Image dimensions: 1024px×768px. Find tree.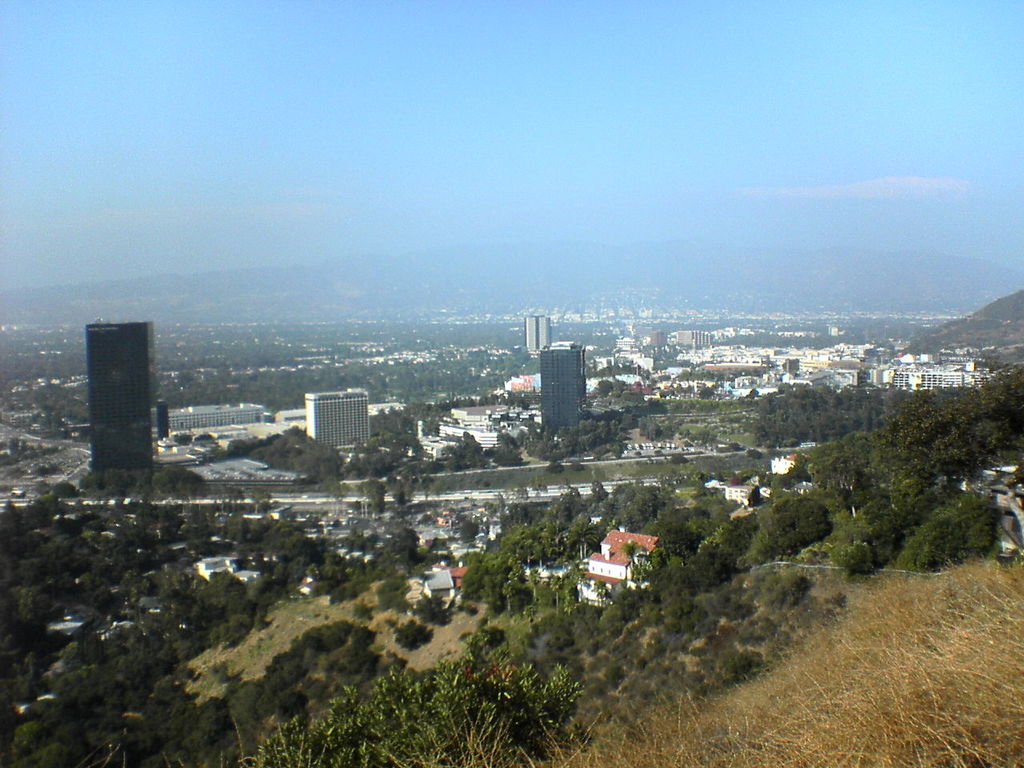
895:496:991:572.
